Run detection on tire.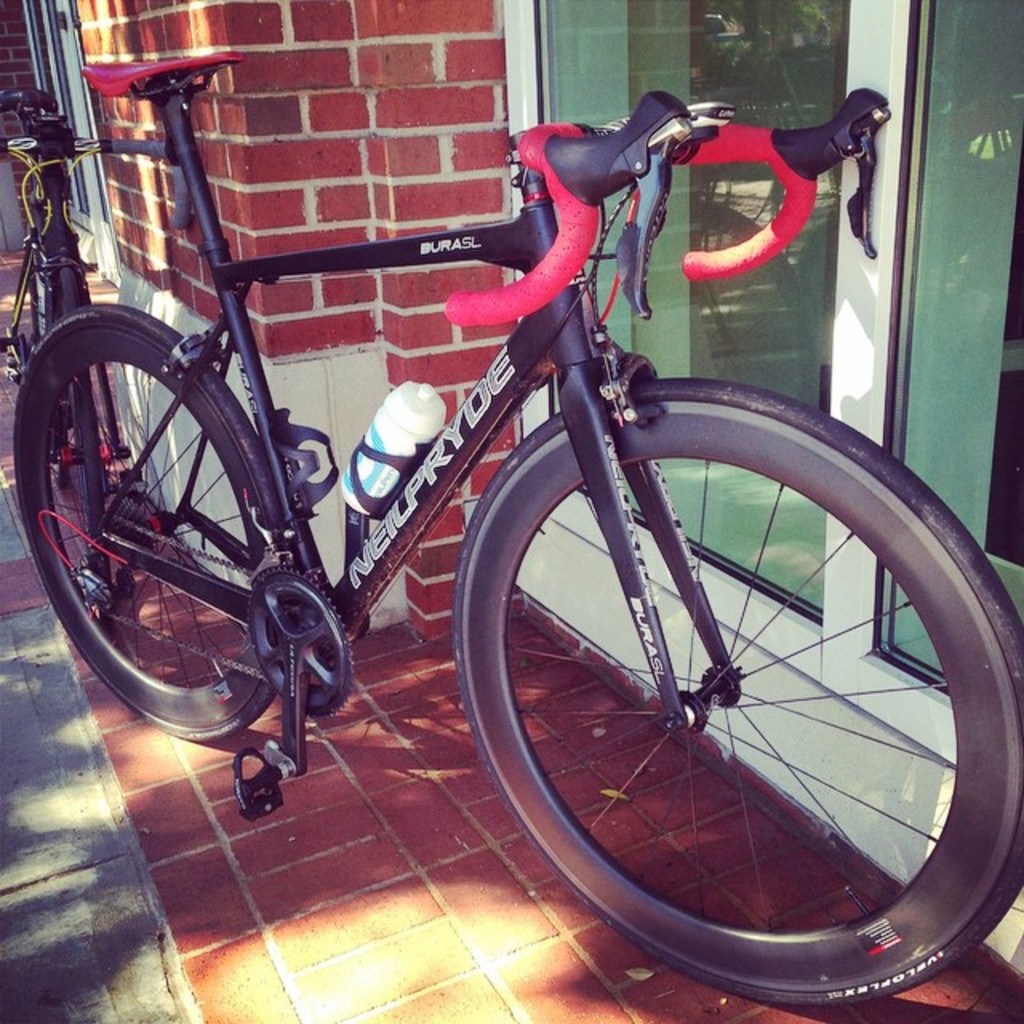
Result: Rect(53, 267, 112, 627).
